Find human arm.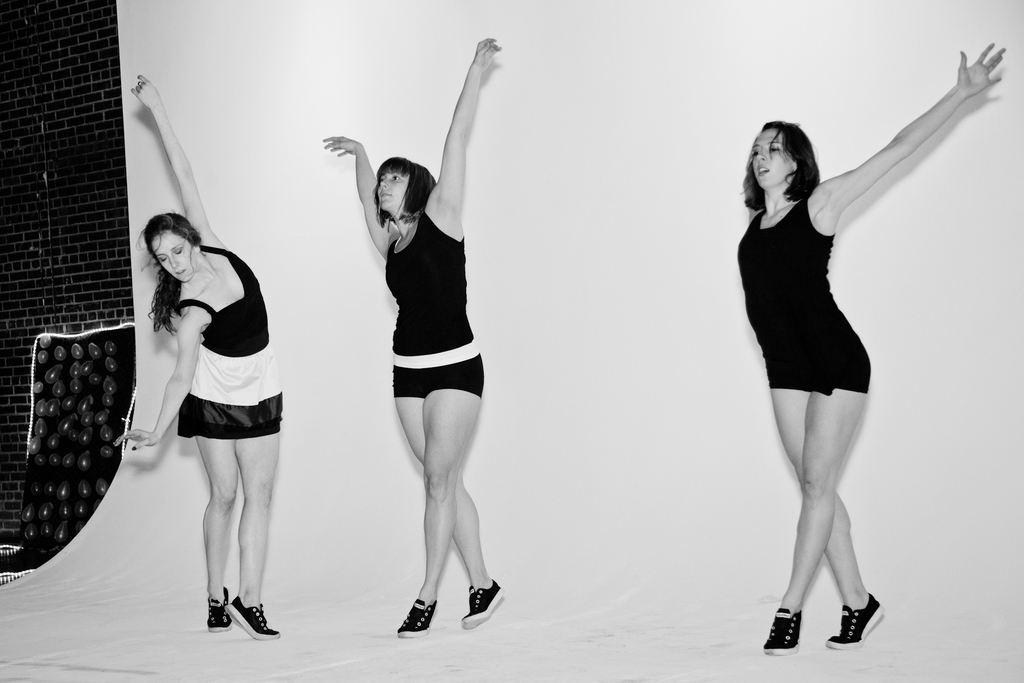
region(108, 307, 210, 451).
